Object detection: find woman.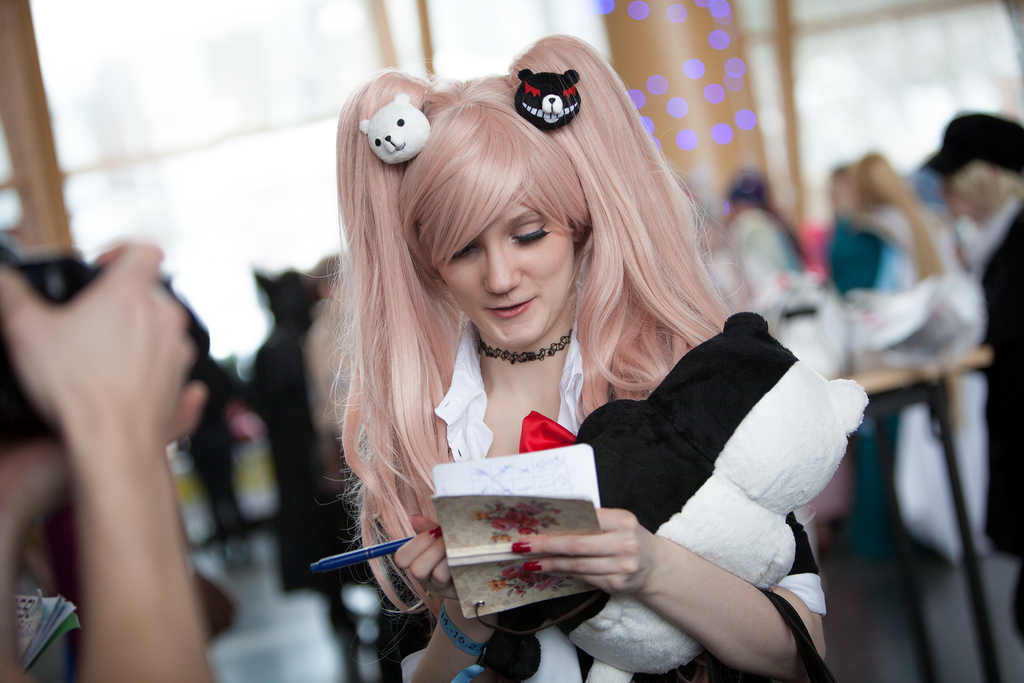
{"left": 824, "top": 163, "right": 886, "bottom": 568}.
